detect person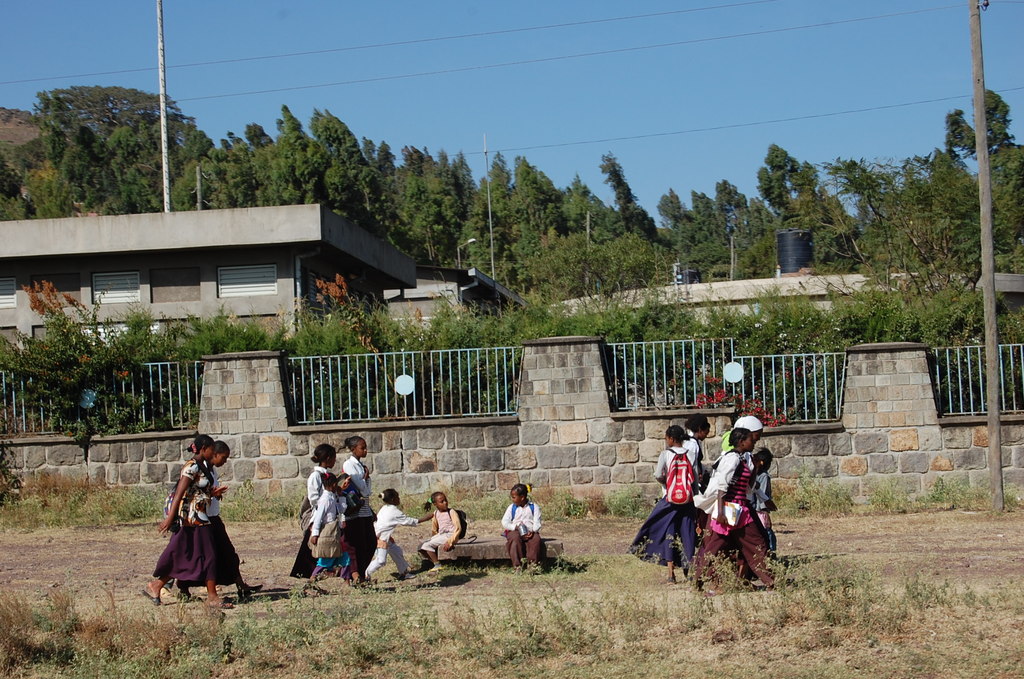
<box>141,433,235,610</box>
